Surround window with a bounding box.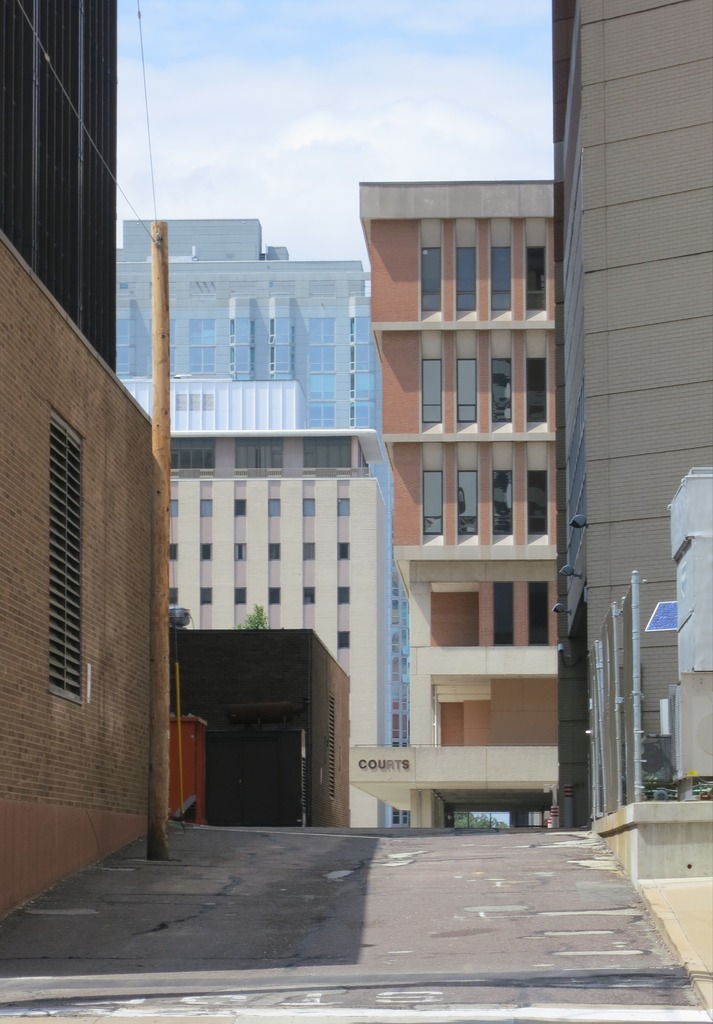
x1=487 y1=358 x2=513 y2=423.
